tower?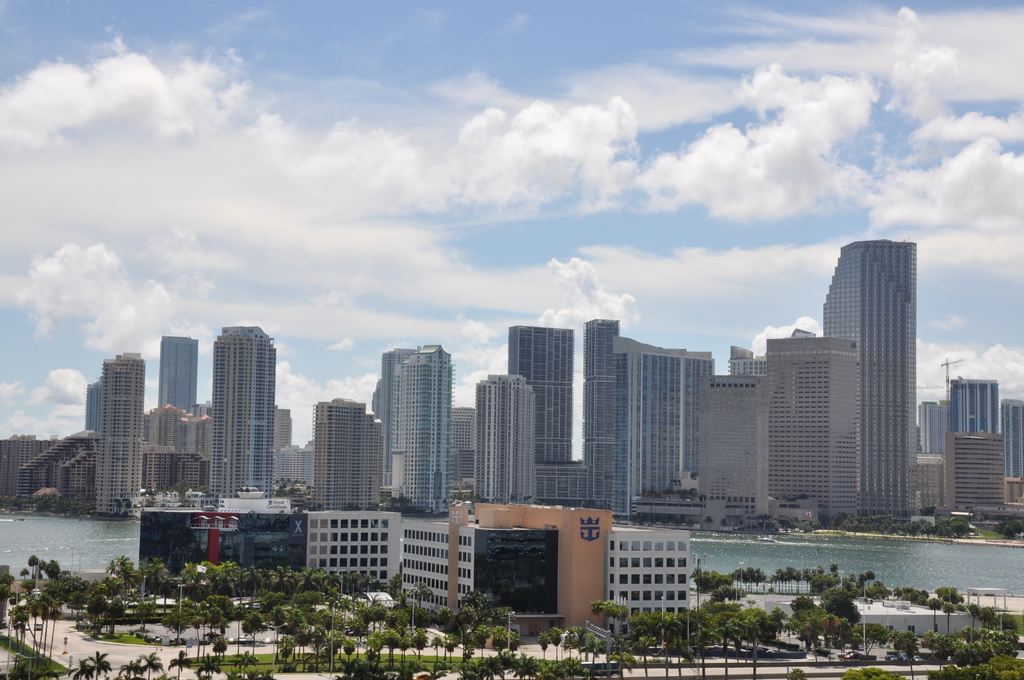
(474, 371, 538, 505)
